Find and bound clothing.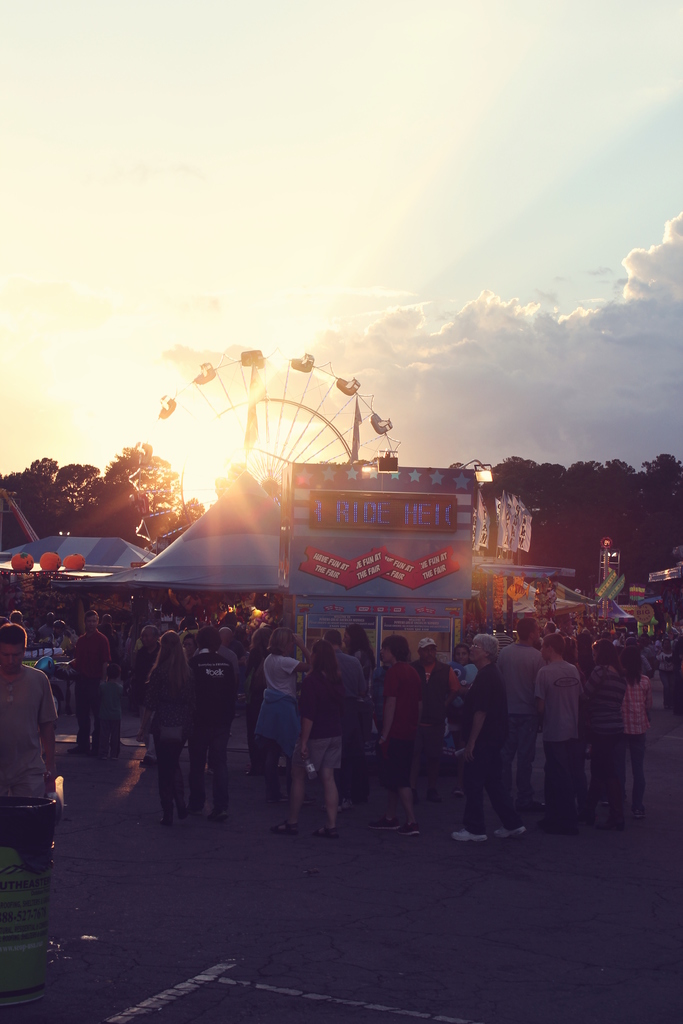
Bound: select_region(97, 678, 126, 749).
